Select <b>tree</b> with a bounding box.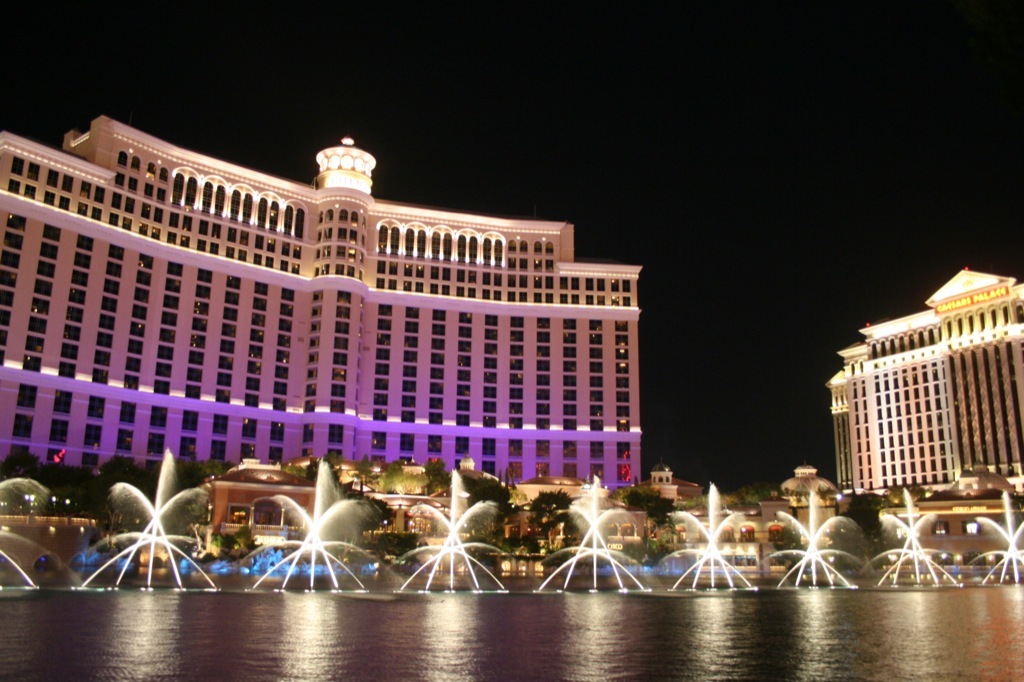
0/450/91/508.
